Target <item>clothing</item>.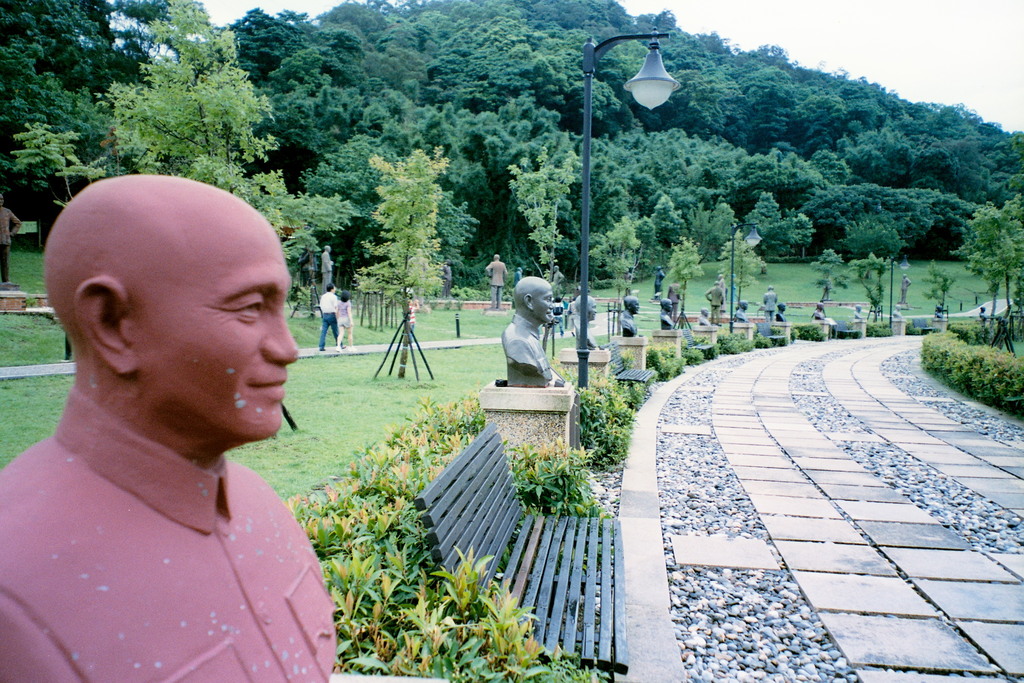
Target region: Rect(905, 279, 910, 299).
